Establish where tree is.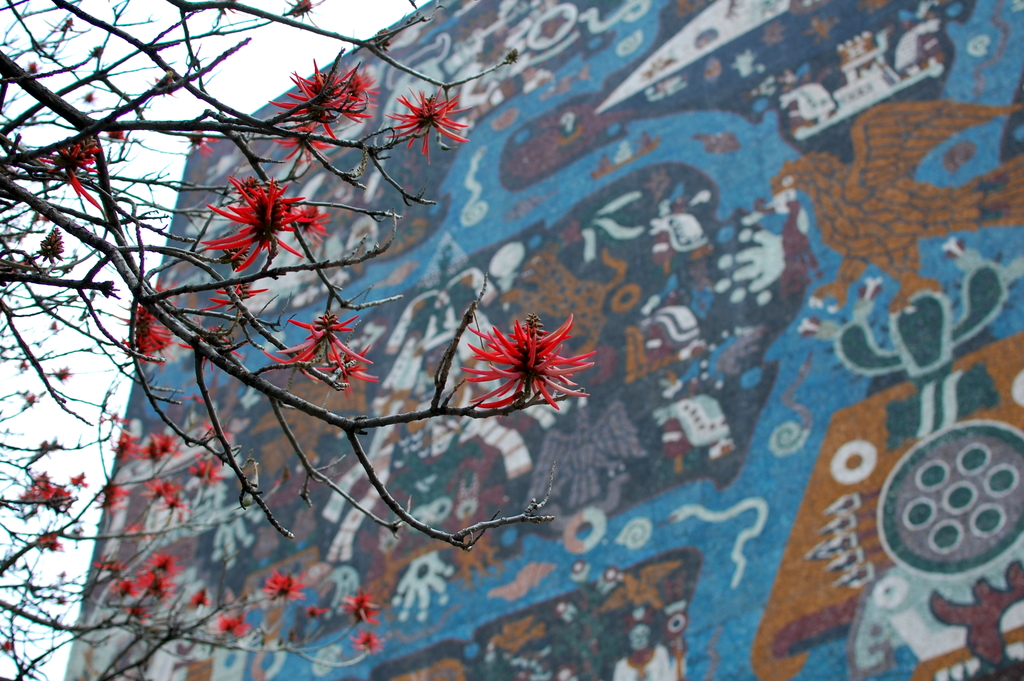
Established at select_region(0, 0, 595, 680).
